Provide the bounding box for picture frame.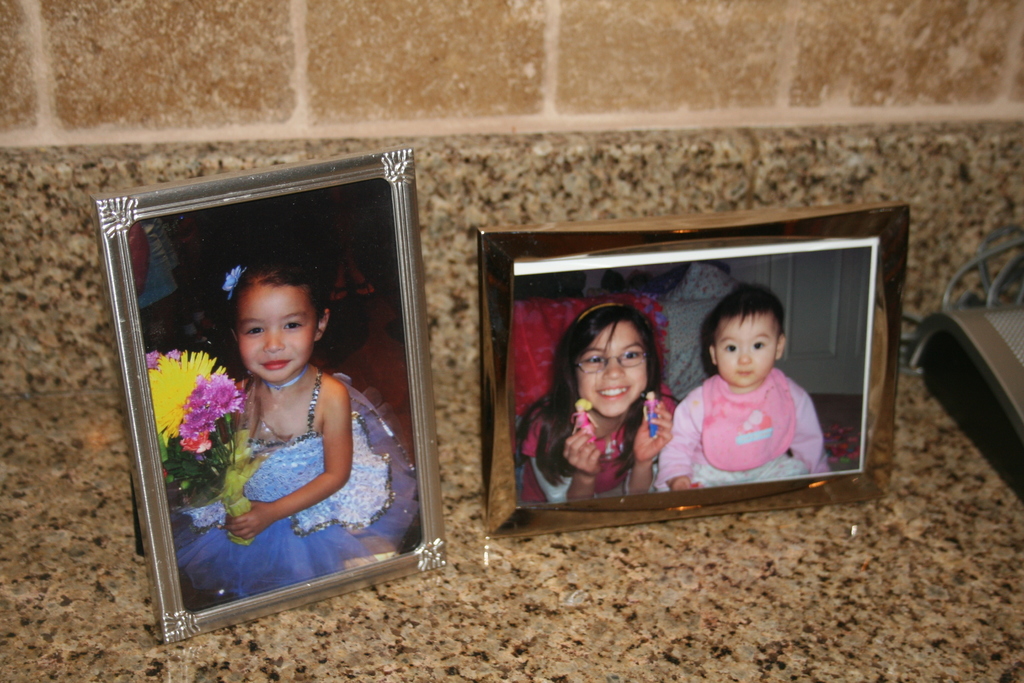
(84, 126, 456, 663).
